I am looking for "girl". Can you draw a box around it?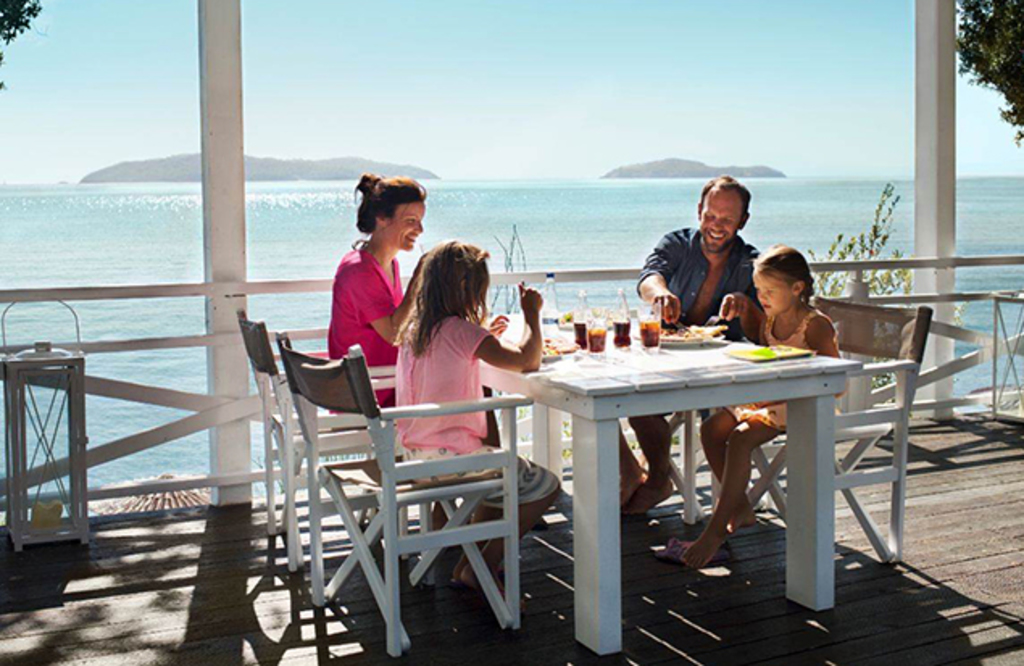
Sure, the bounding box is detection(389, 237, 543, 581).
